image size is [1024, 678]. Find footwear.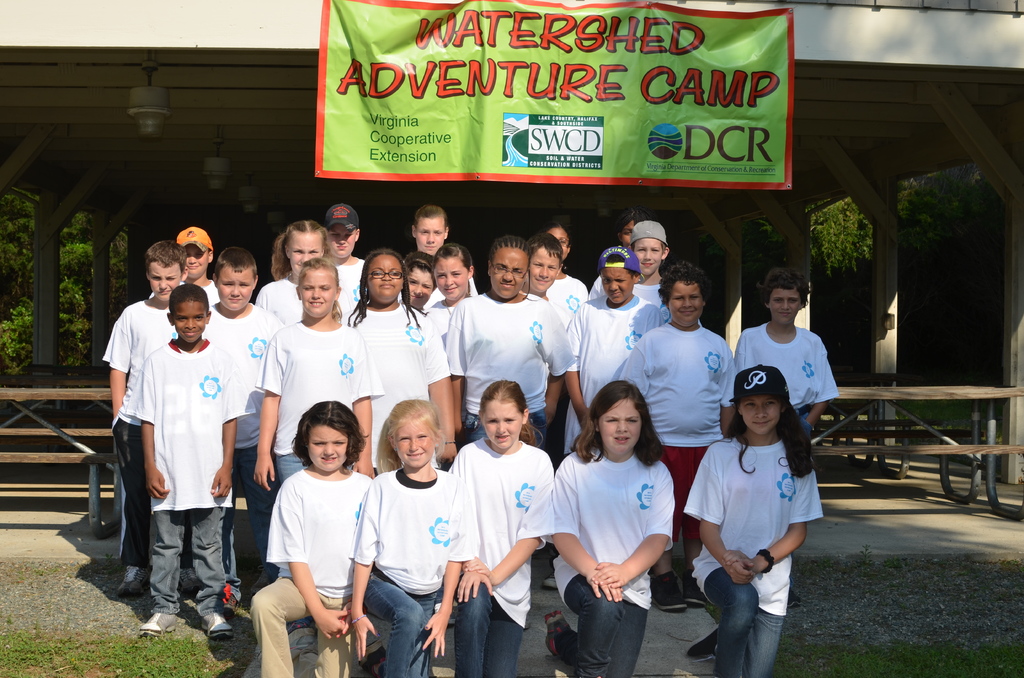
pyautogui.locateOnScreen(249, 563, 271, 595).
